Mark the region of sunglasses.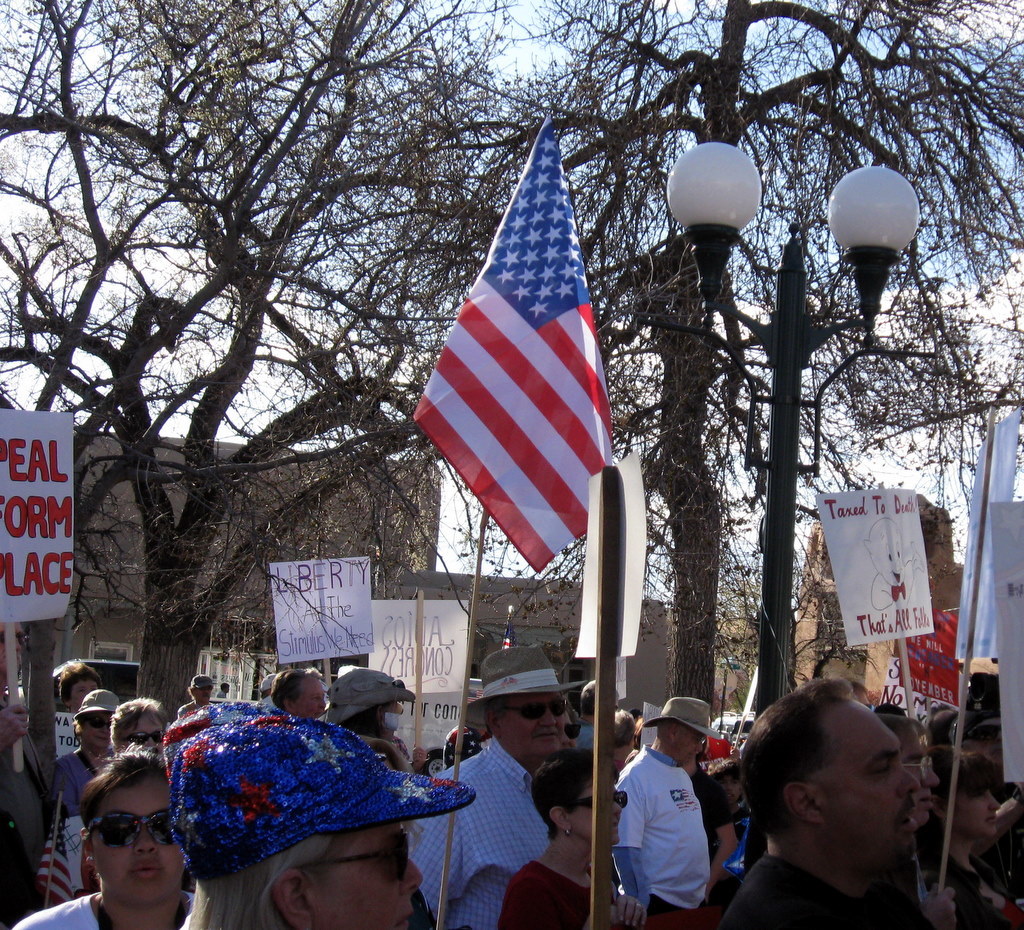
Region: [left=561, top=722, right=583, bottom=740].
